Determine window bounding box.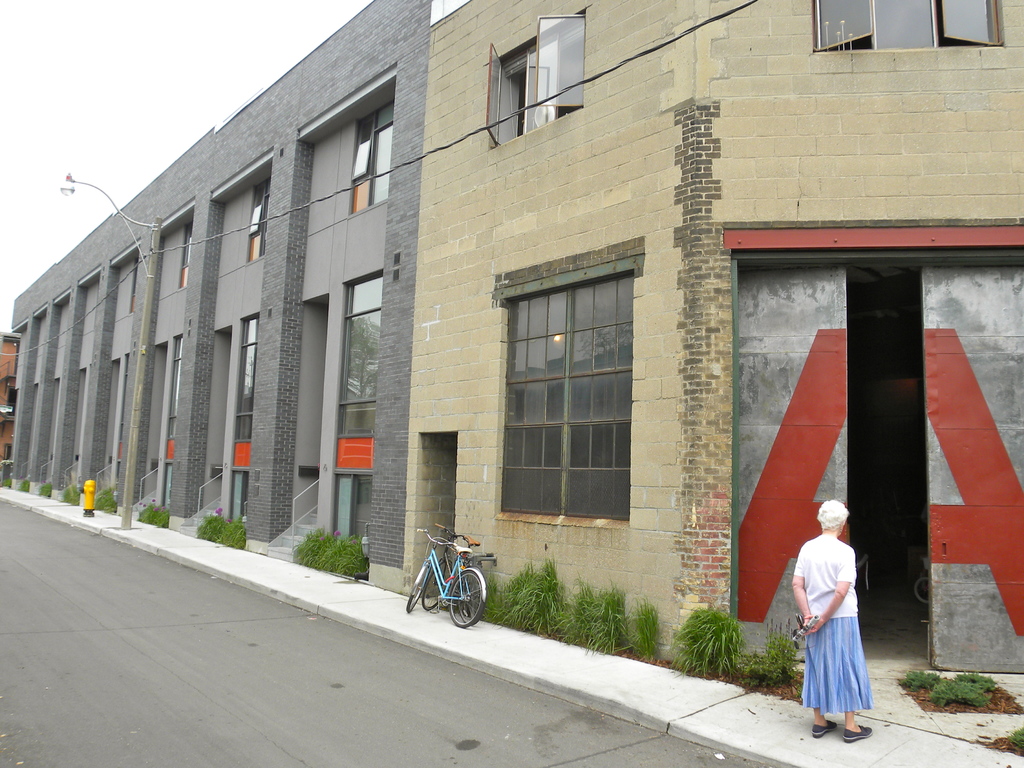
Determined: l=245, t=175, r=272, b=261.
